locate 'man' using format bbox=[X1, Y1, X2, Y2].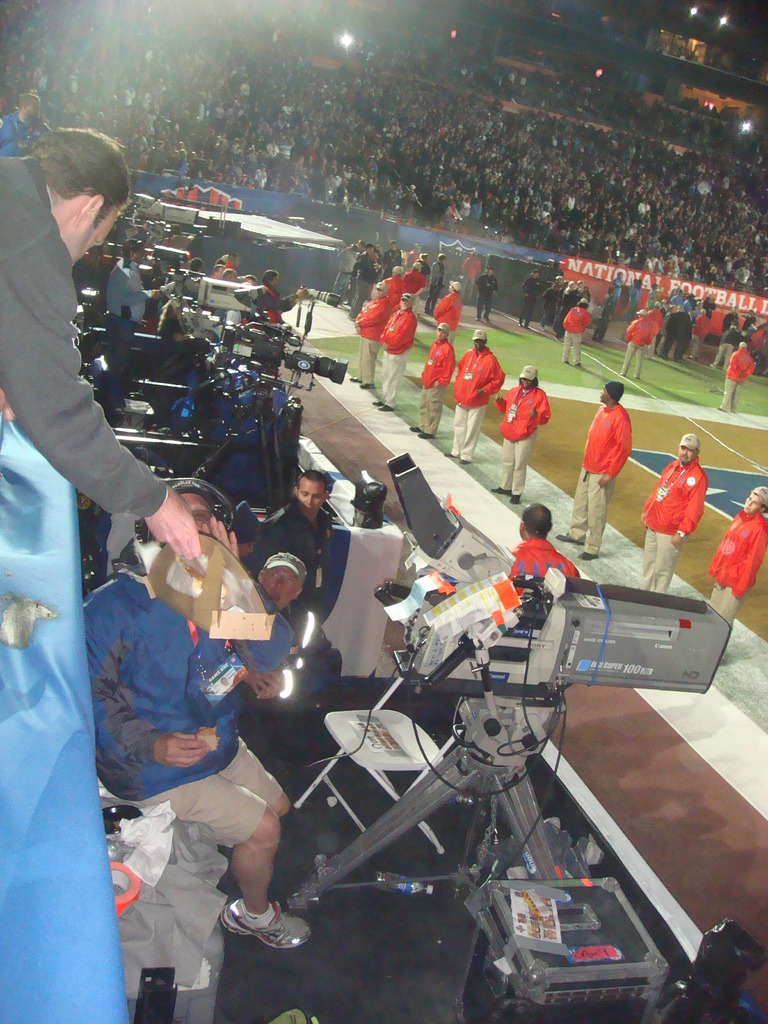
bbox=[718, 340, 756, 413].
